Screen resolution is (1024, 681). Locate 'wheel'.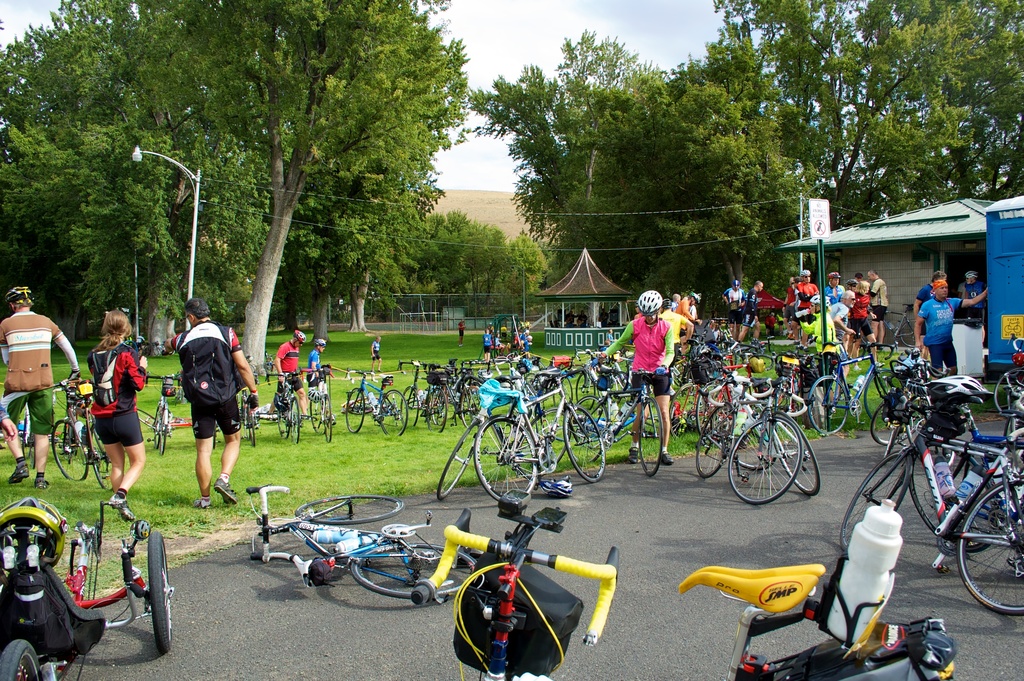
left=476, top=420, right=537, bottom=504.
